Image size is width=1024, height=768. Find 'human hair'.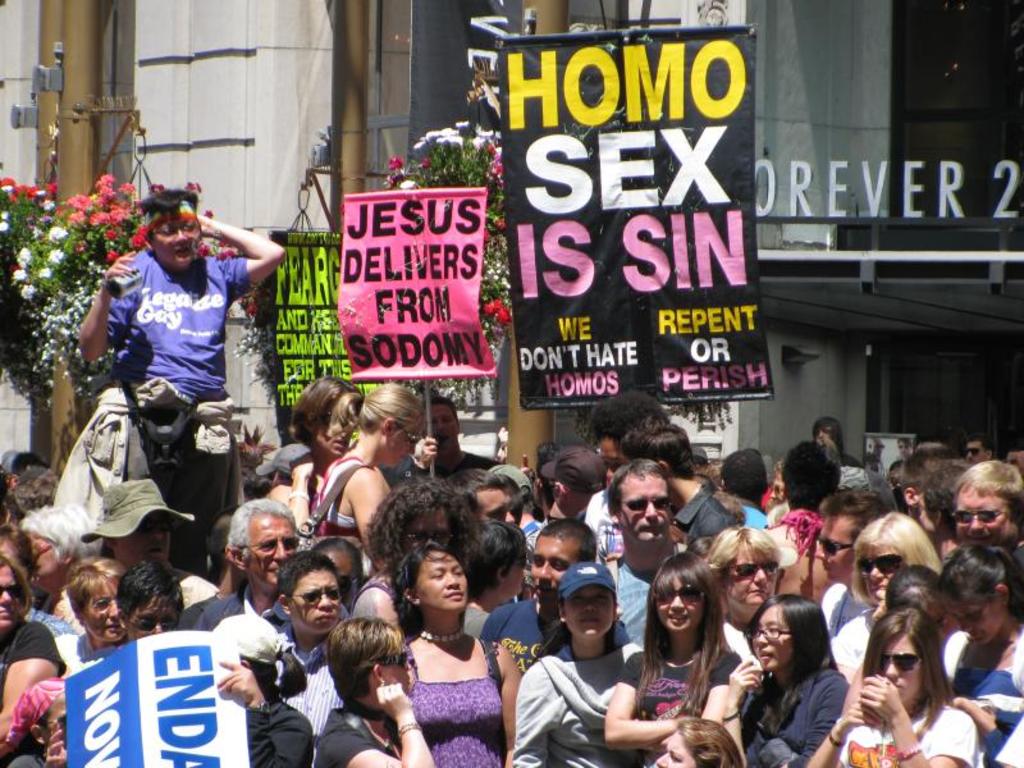
x1=20 y1=495 x2=95 y2=567.
